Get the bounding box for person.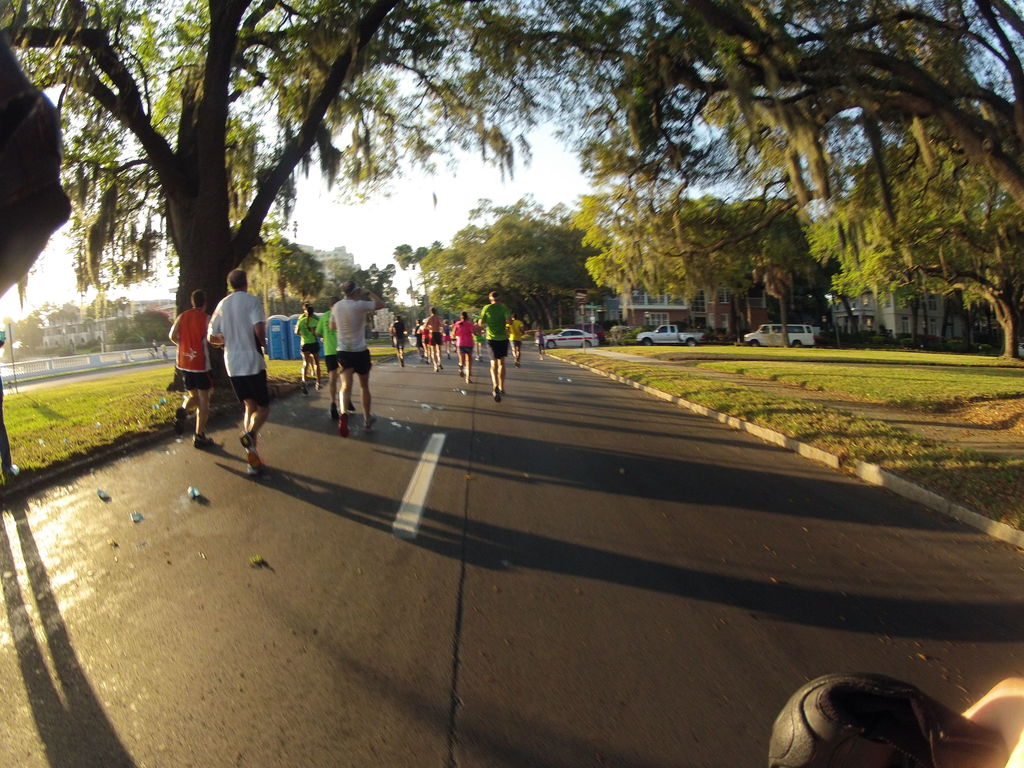
bbox=[478, 292, 509, 401].
